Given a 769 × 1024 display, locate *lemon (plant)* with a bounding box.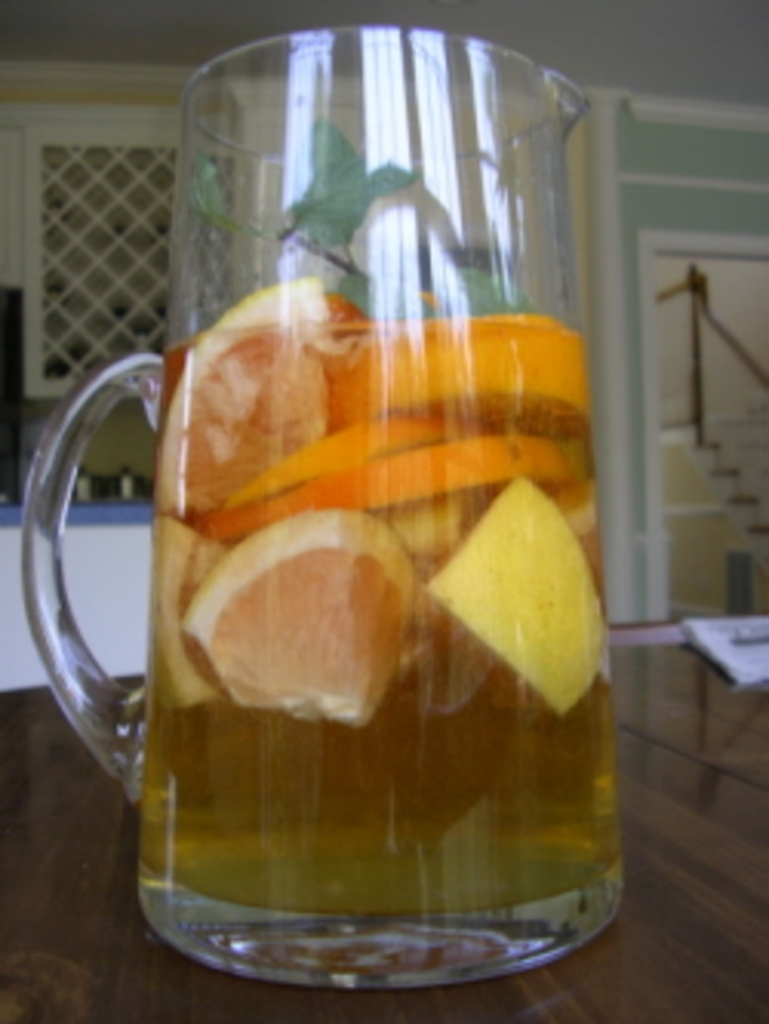
Located: 424/477/609/720.
